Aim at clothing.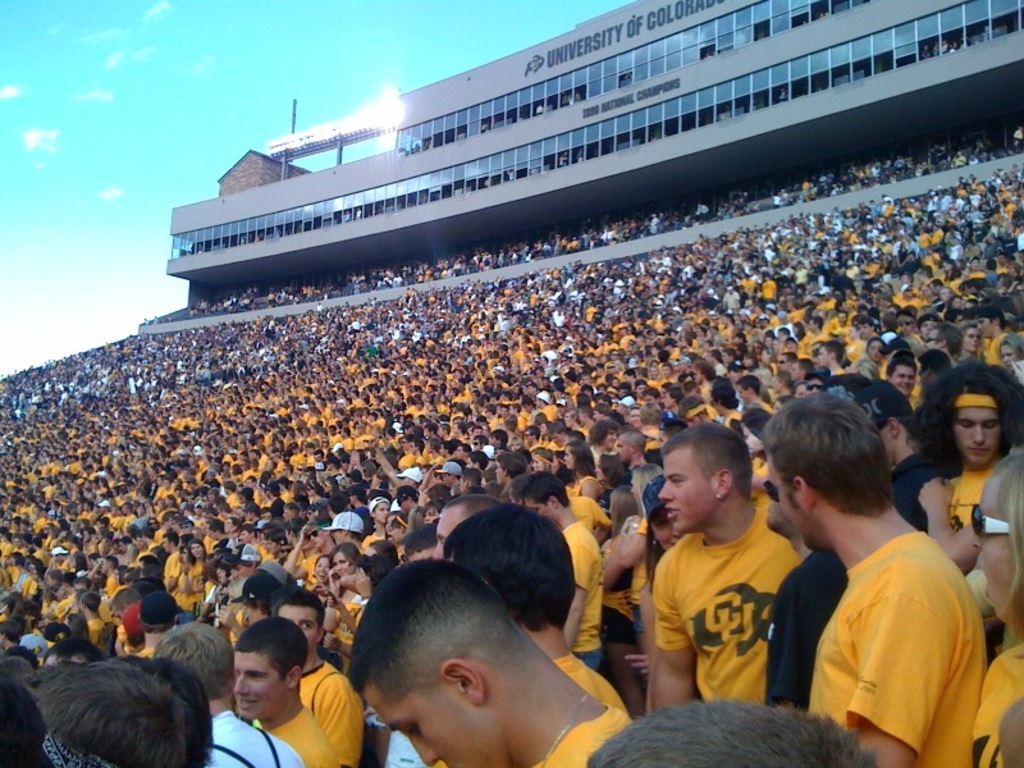
Aimed at (left=767, top=495, right=989, bottom=759).
